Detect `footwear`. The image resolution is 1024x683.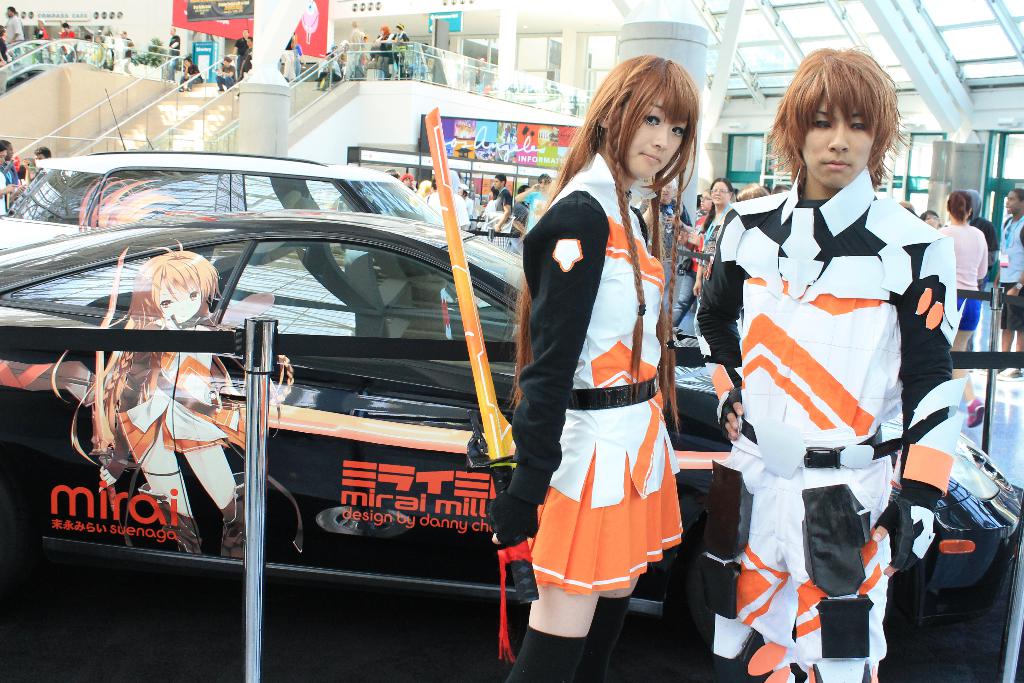
crop(1005, 364, 1023, 379).
